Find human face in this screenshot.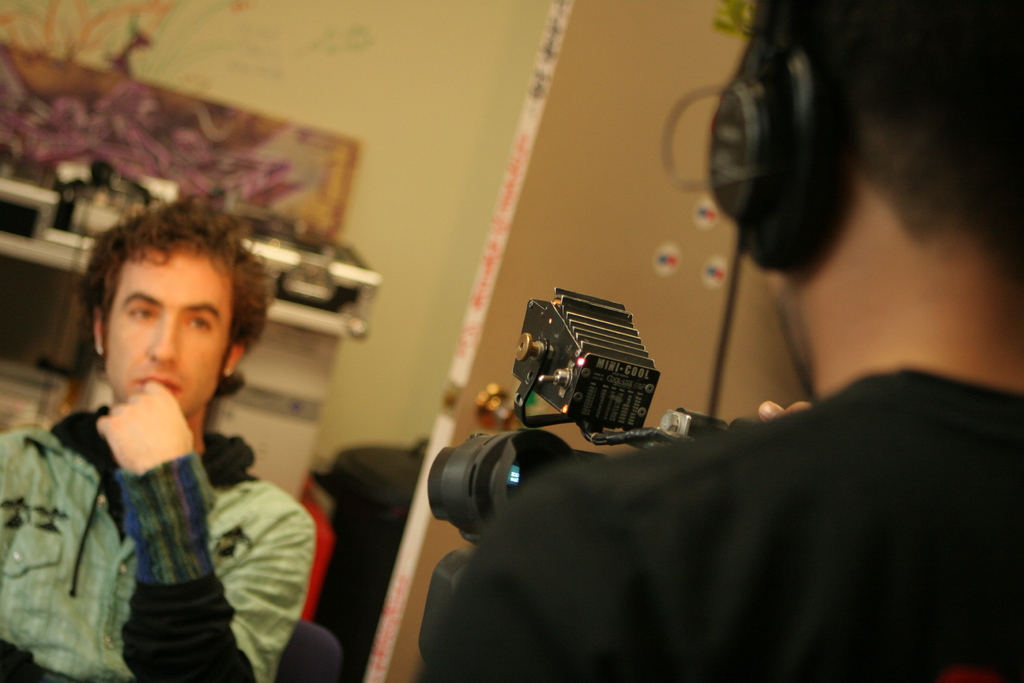
The bounding box for human face is box=[106, 247, 229, 416].
